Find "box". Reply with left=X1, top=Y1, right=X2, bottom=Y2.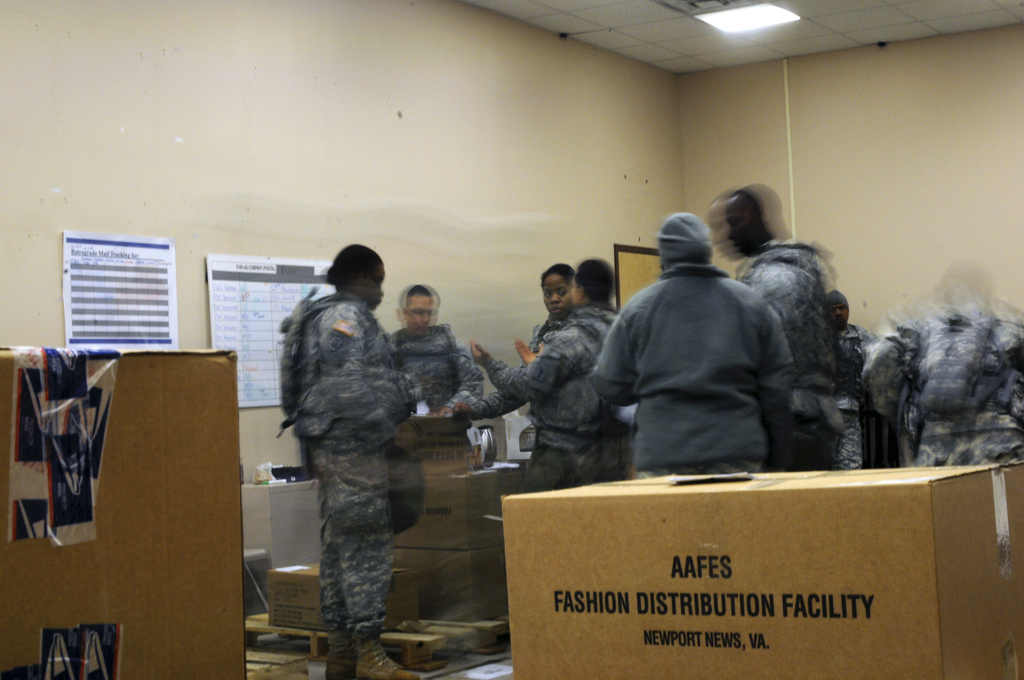
left=503, top=460, right=1023, bottom=679.
